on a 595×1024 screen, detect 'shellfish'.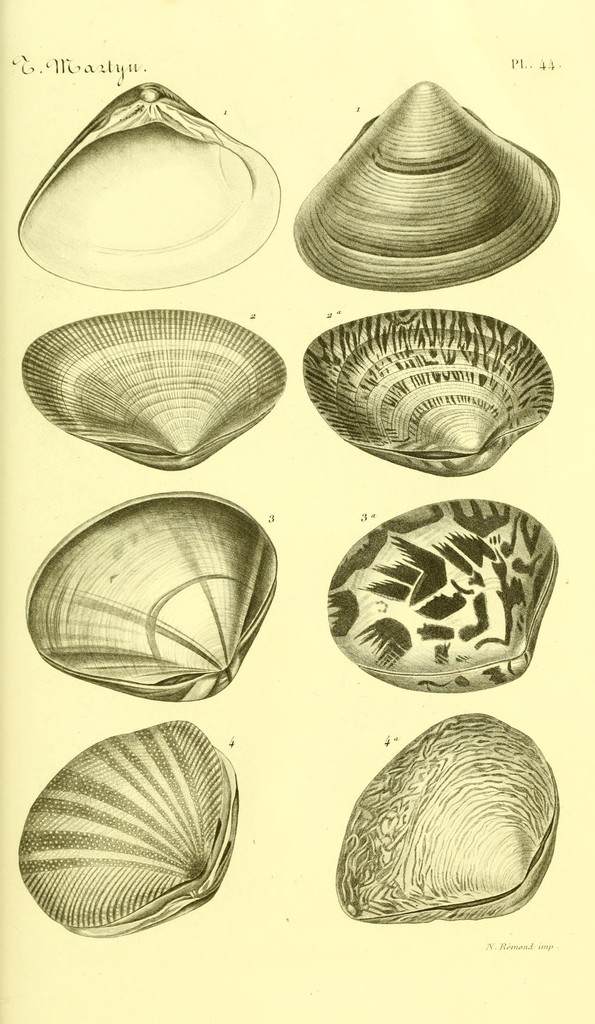
(x1=19, y1=307, x2=288, y2=469).
